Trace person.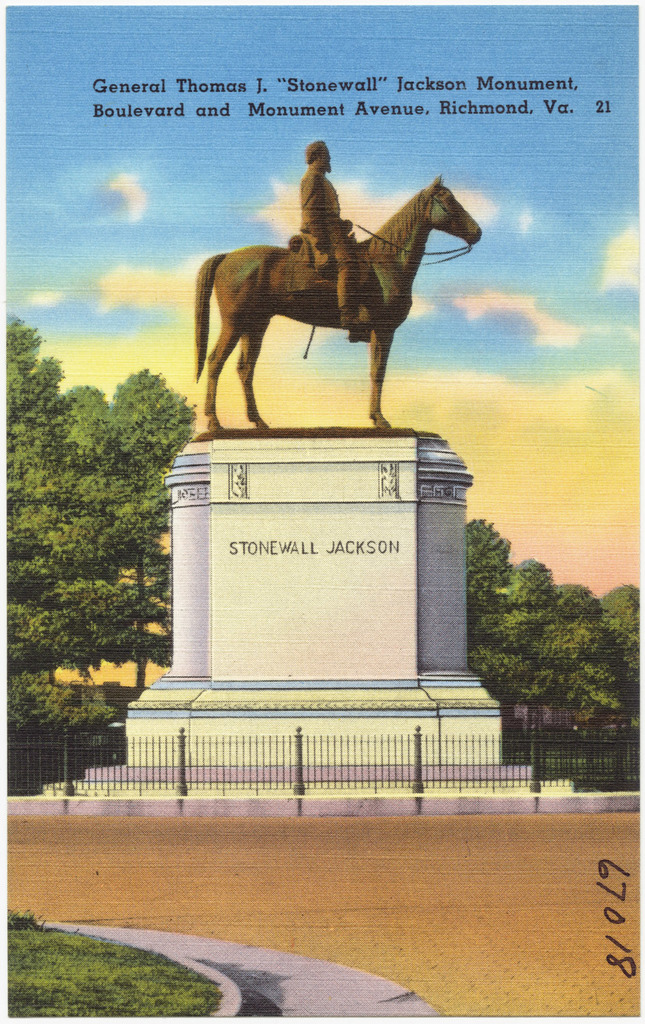
Traced to pyautogui.locateOnScreen(298, 140, 367, 328).
